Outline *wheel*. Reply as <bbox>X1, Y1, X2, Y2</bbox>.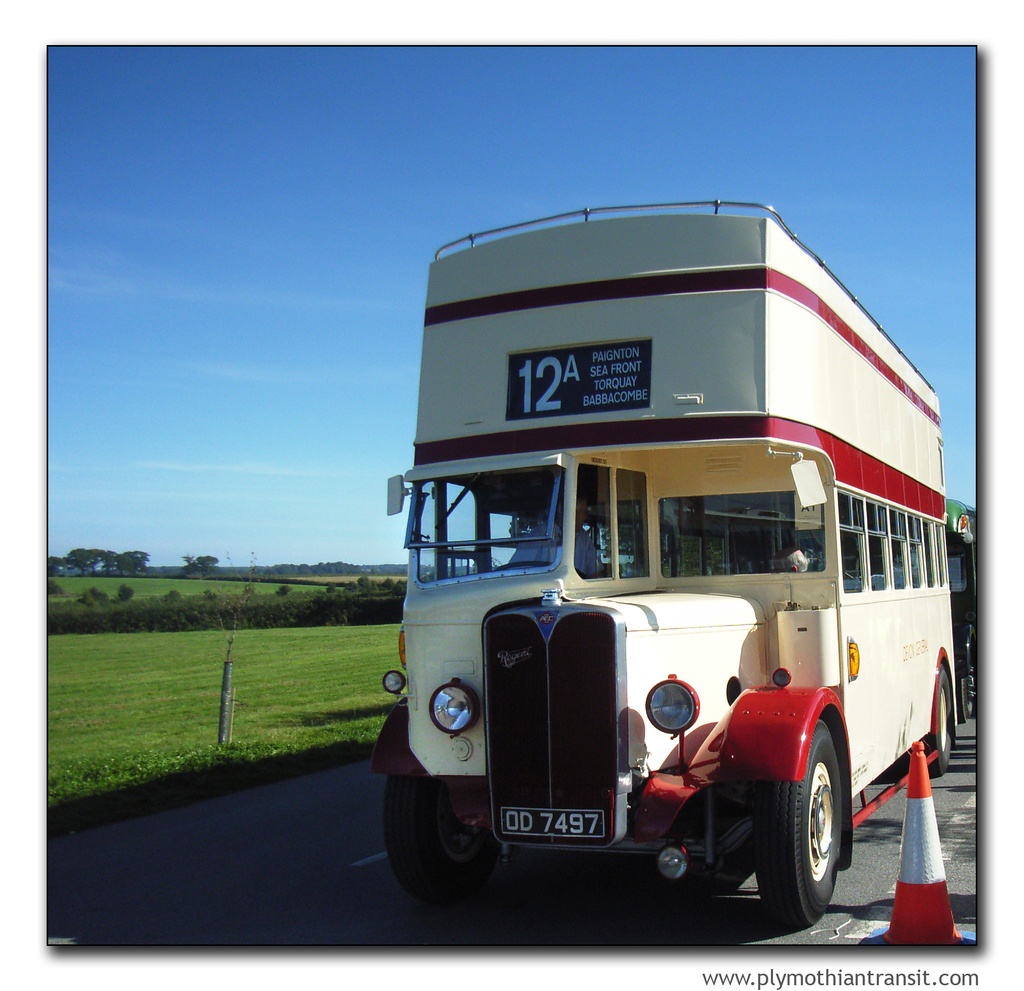
<bbox>396, 778, 504, 909</bbox>.
